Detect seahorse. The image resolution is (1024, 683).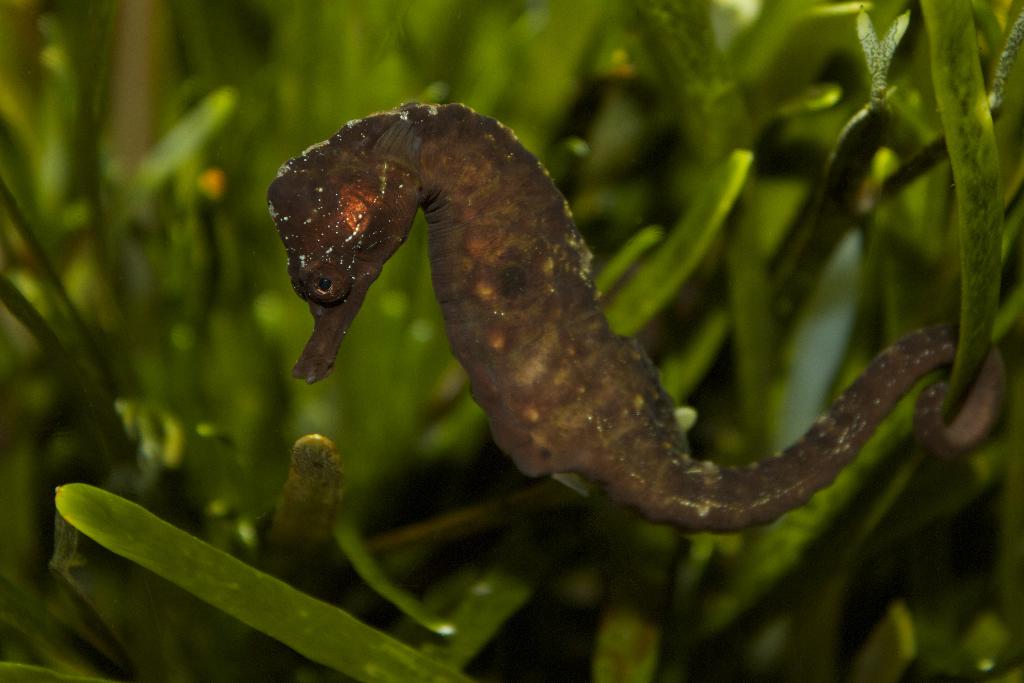
(left=260, top=94, right=1013, bottom=540).
